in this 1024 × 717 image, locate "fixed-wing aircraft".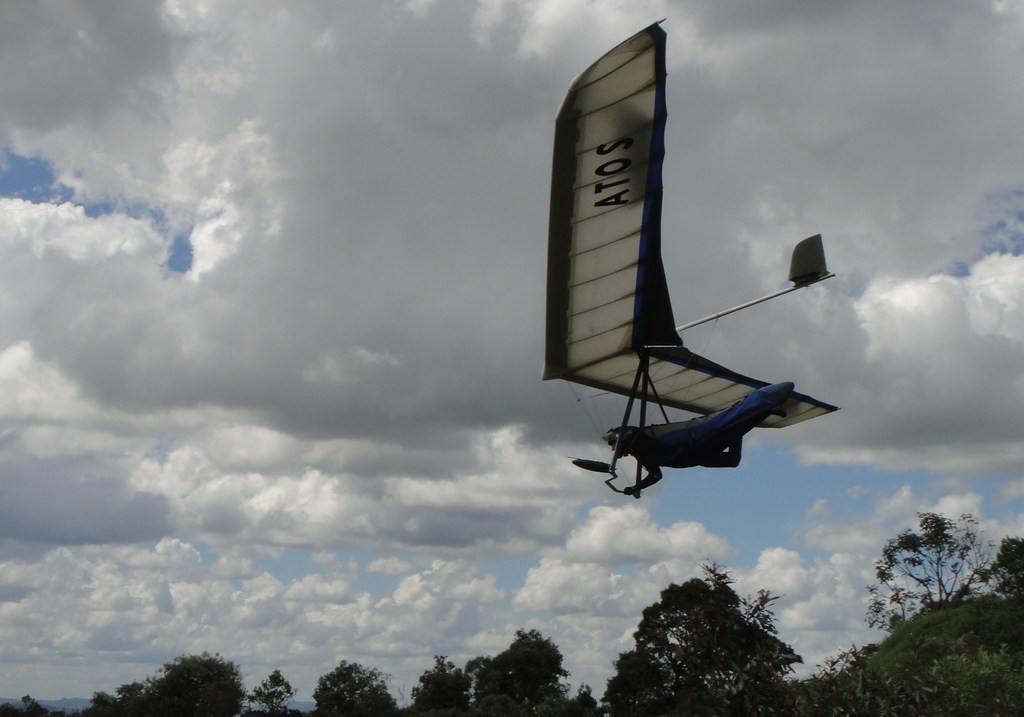
Bounding box: (x1=525, y1=13, x2=872, y2=496).
